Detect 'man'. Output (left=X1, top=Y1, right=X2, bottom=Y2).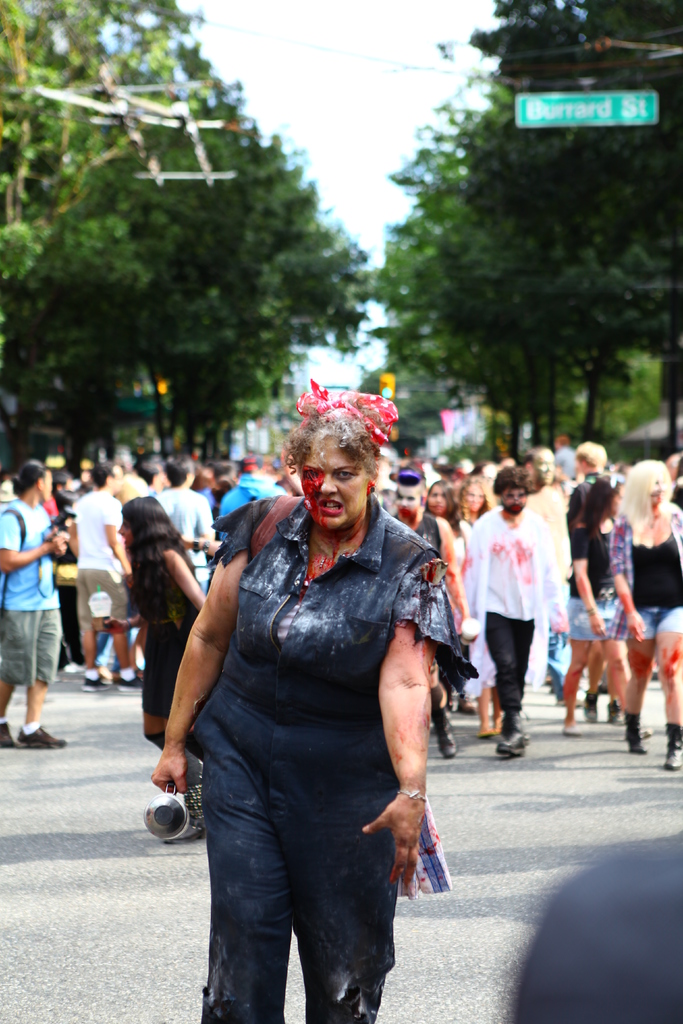
(left=71, top=467, right=146, bottom=691).
